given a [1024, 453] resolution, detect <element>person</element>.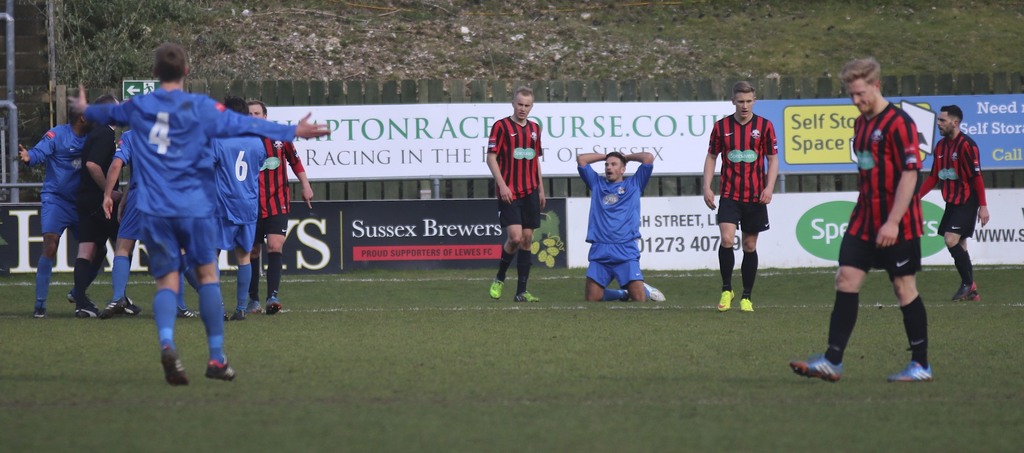
<box>909,106,989,304</box>.
